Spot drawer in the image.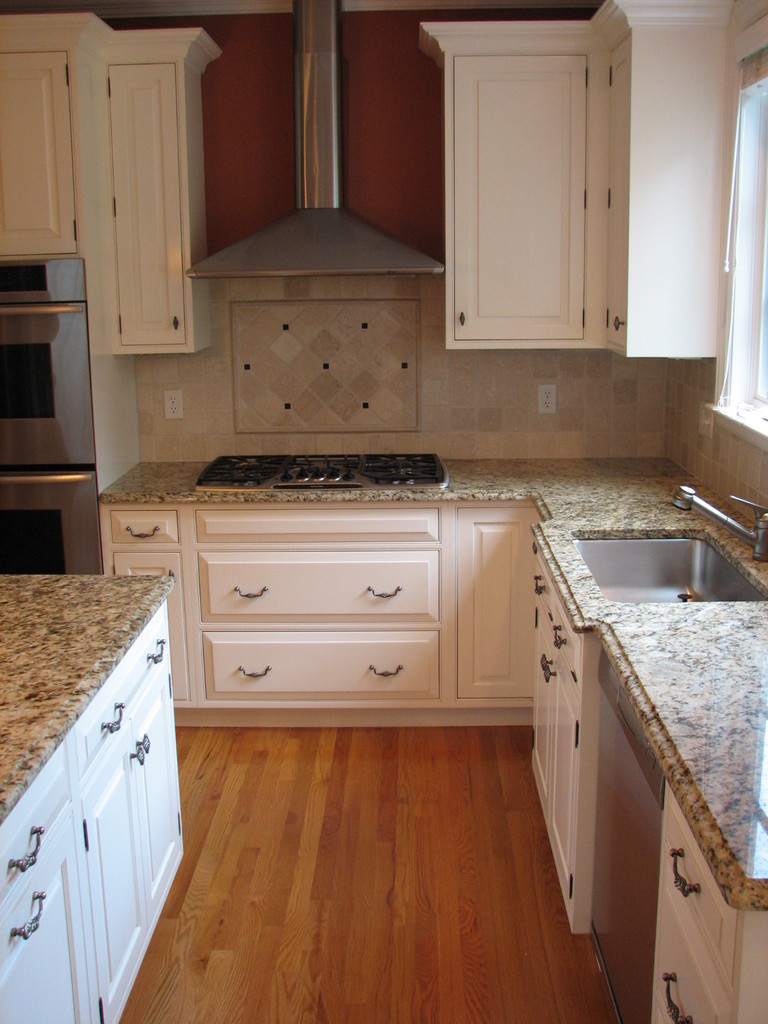
drawer found at select_region(0, 743, 72, 897).
